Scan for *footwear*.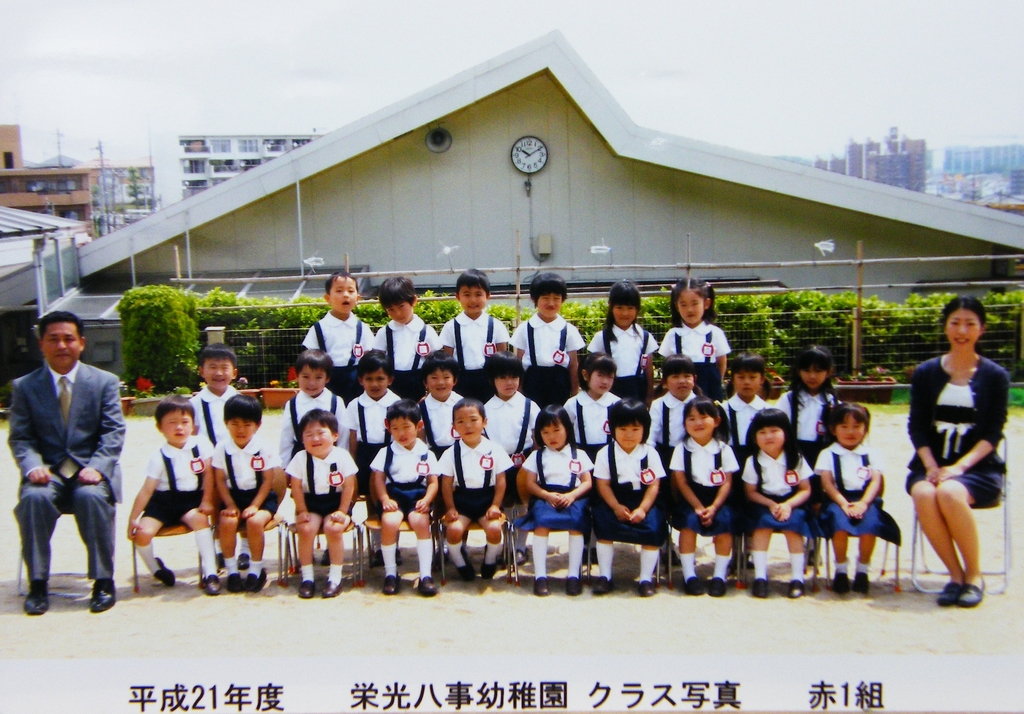
Scan result: crop(243, 570, 268, 592).
